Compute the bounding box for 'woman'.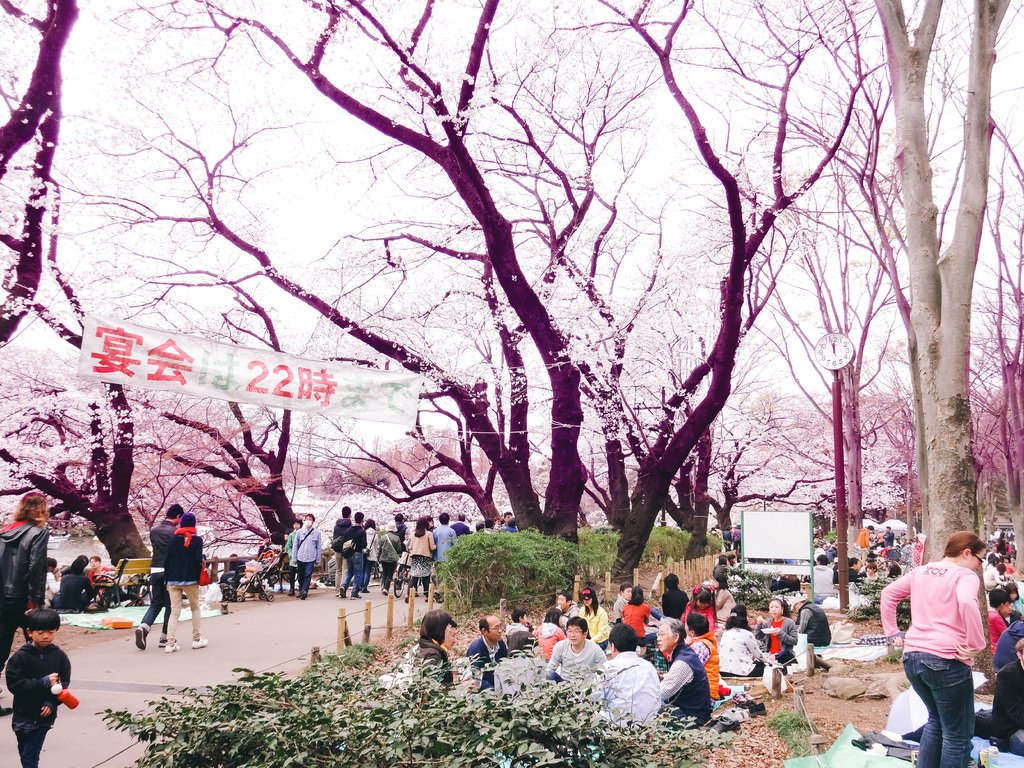
box=[156, 512, 214, 655].
